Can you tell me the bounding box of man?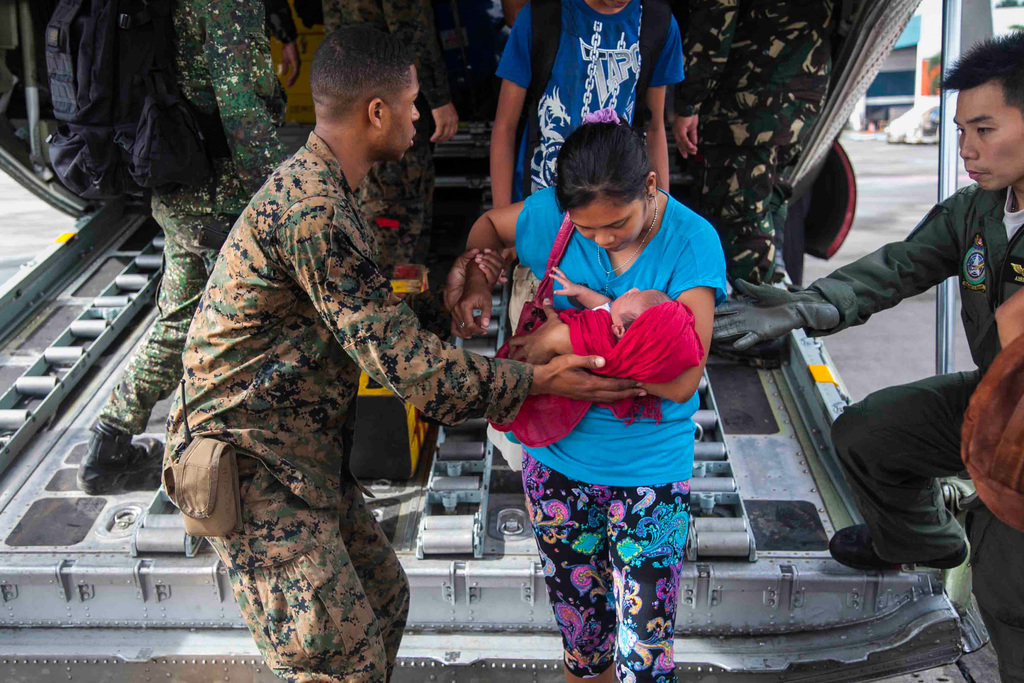
Rect(161, 21, 645, 682).
